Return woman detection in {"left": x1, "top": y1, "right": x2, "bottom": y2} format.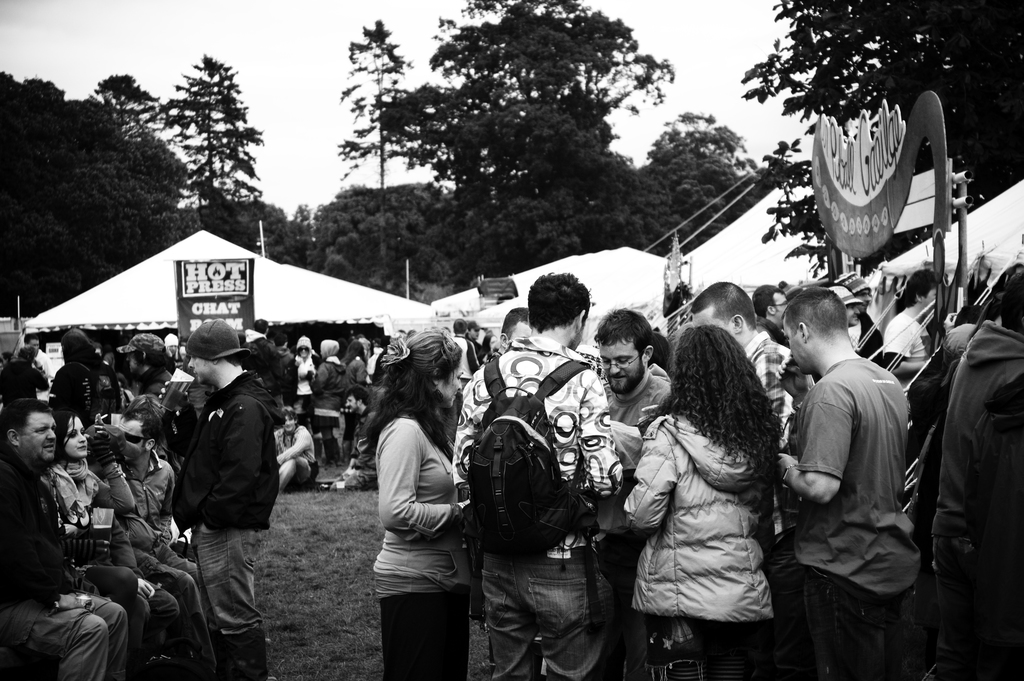
{"left": 304, "top": 335, "right": 351, "bottom": 468}.
